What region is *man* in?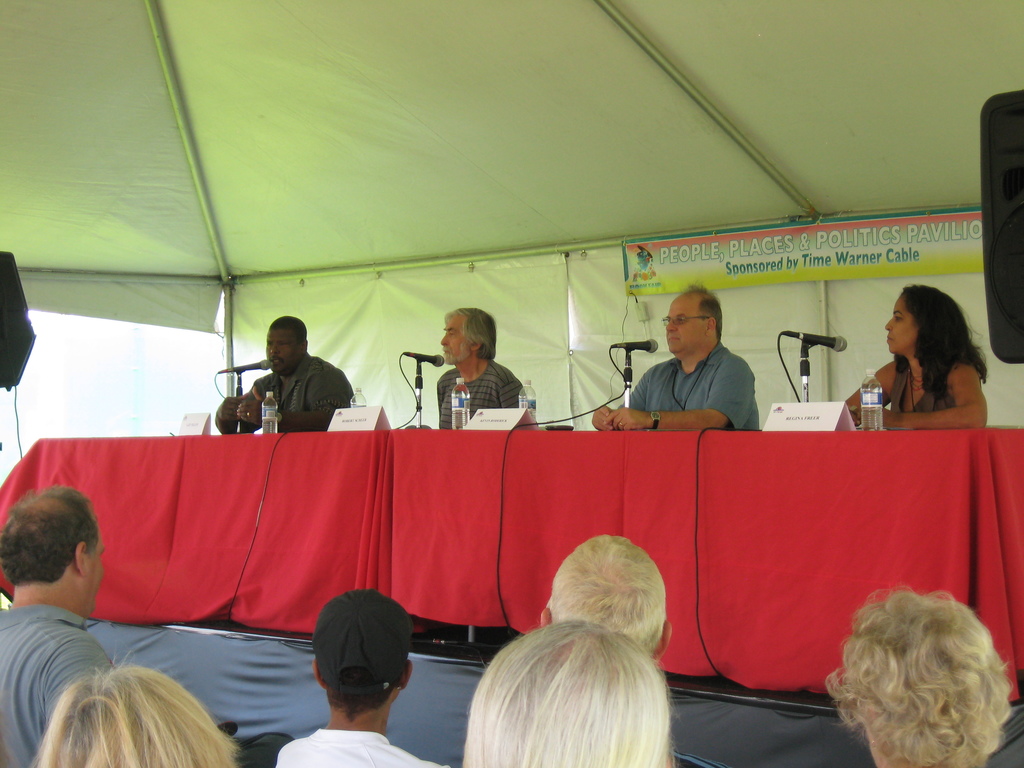
bbox=(433, 307, 540, 428).
